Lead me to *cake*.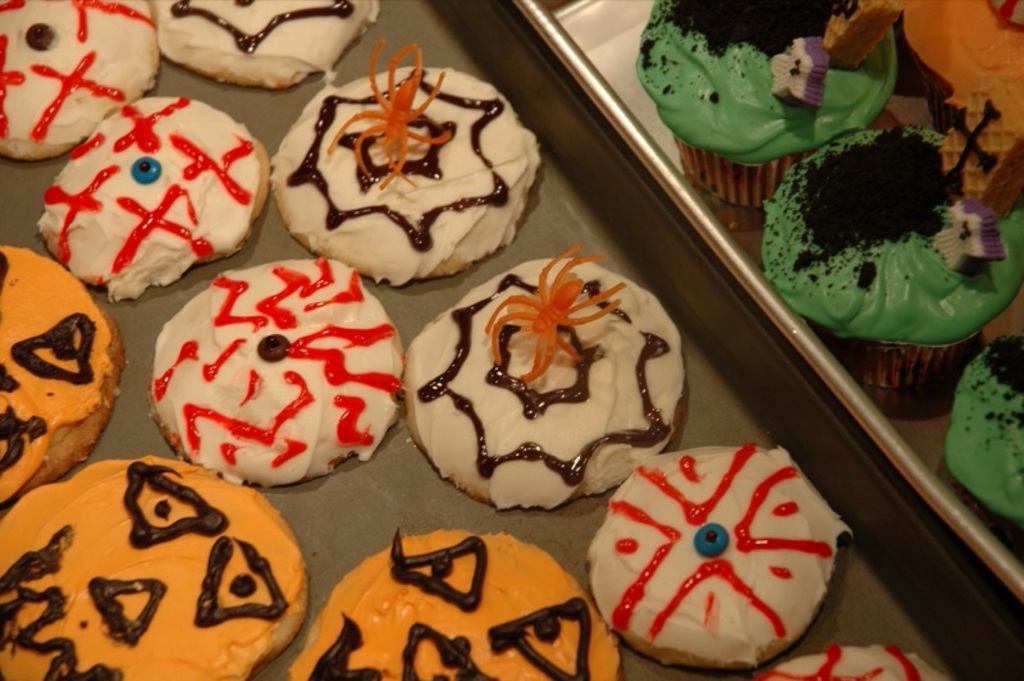
Lead to bbox(148, 0, 374, 86).
